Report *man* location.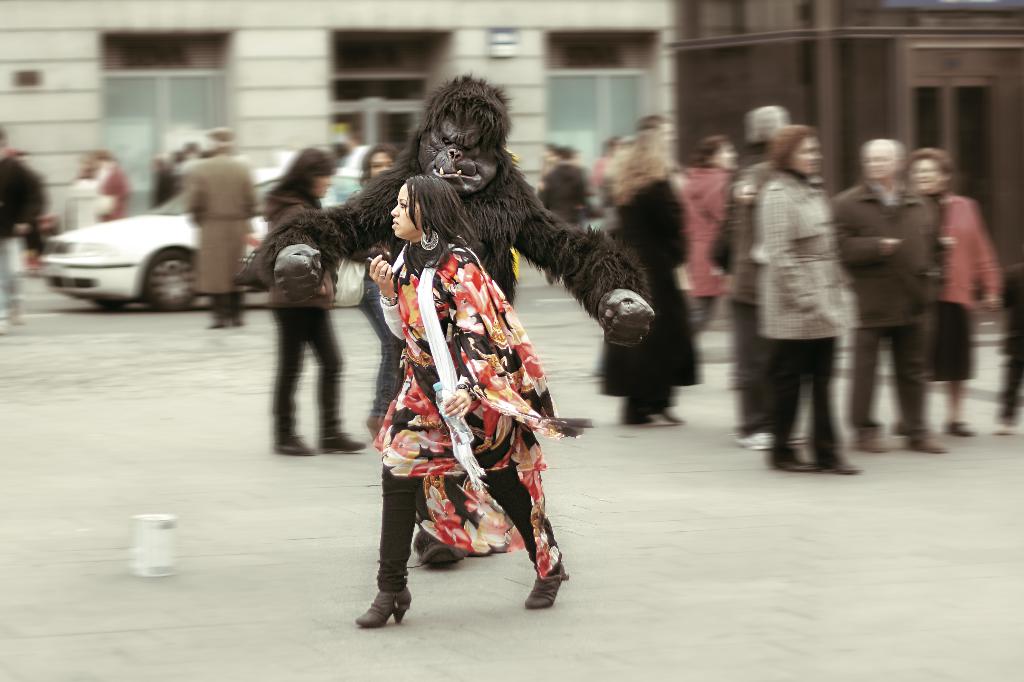
Report: x1=184 y1=125 x2=256 y2=328.
